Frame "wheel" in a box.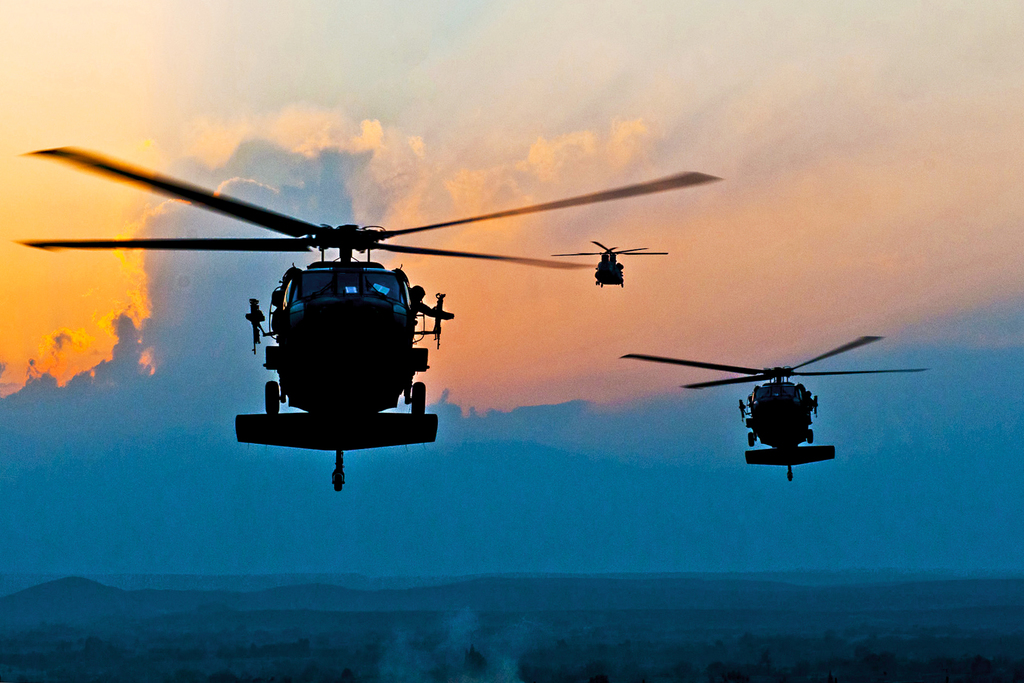
(410,377,428,415).
